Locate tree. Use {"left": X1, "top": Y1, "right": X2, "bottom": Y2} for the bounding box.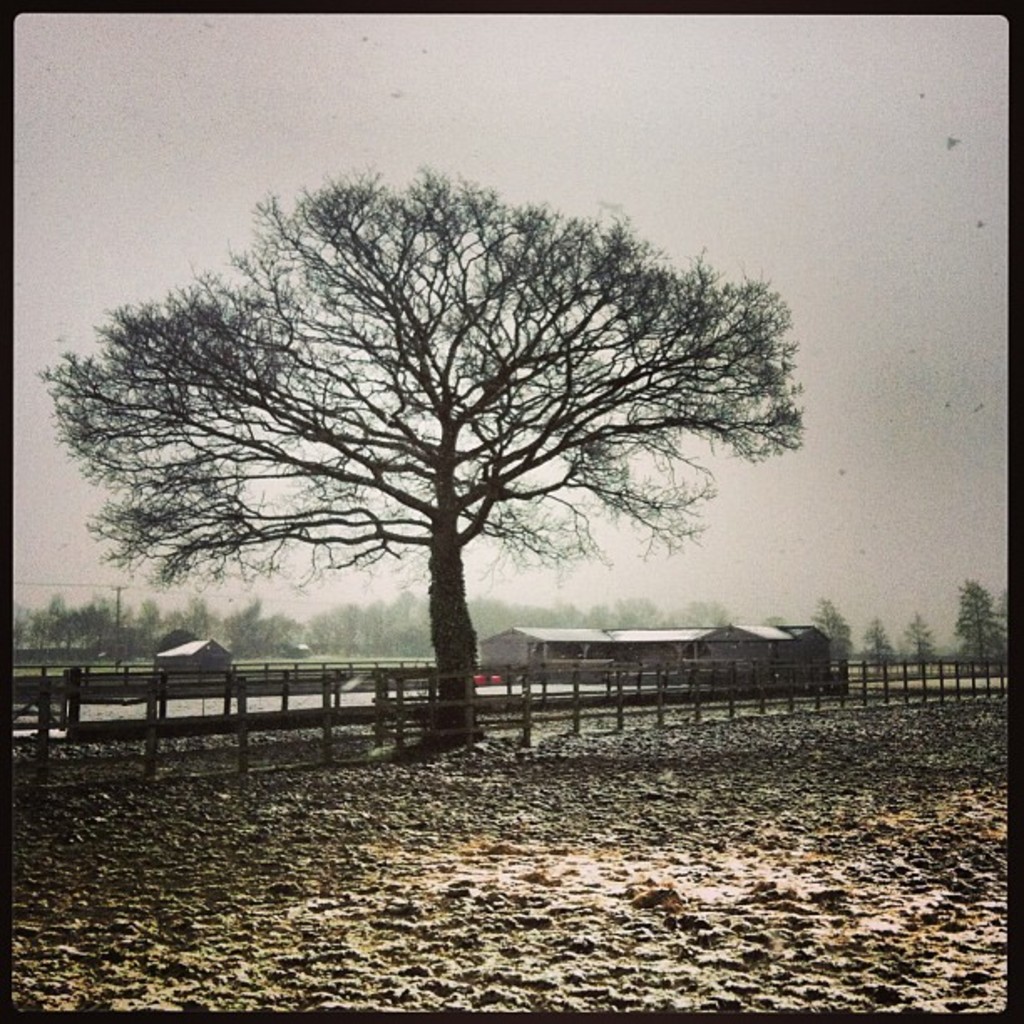
{"left": 942, "top": 574, "right": 999, "bottom": 669}.
